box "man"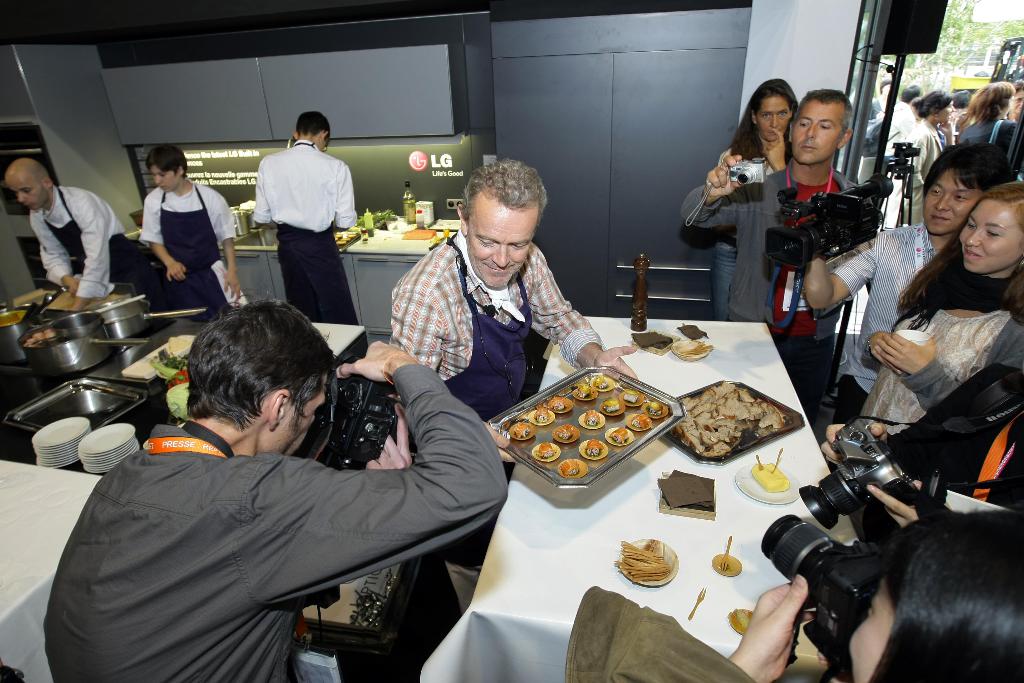
(6, 154, 159, 313)
